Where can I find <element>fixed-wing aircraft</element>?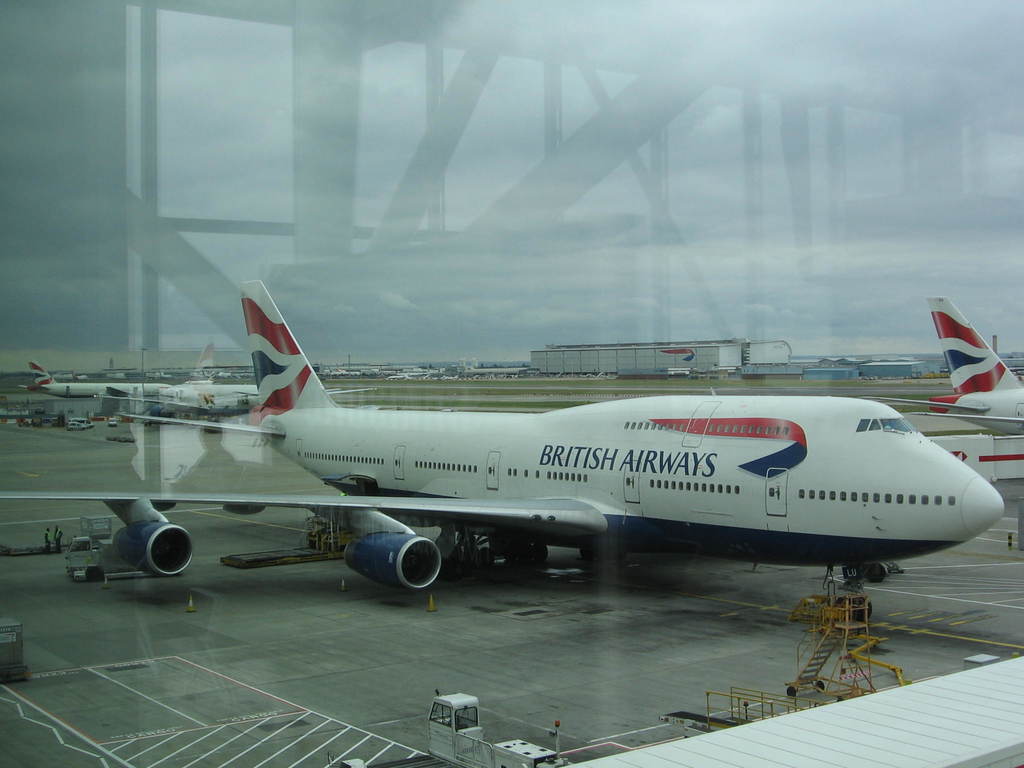
You can find it at 26 362 165 401.
